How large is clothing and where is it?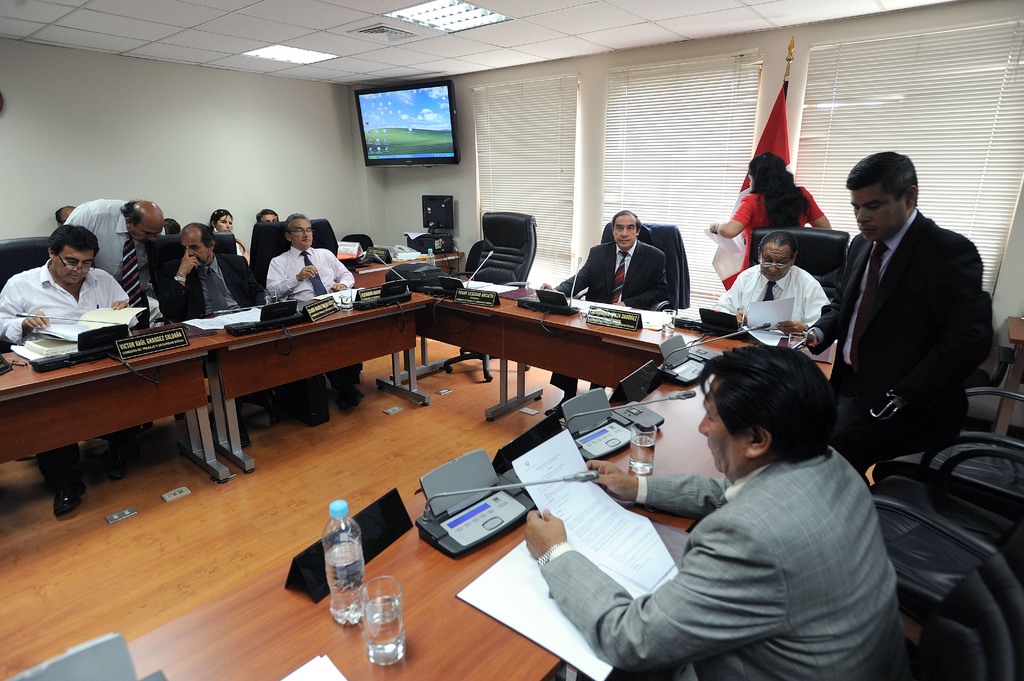
Bounding box: x1=713 y1=262 x2=822 y2=339.
